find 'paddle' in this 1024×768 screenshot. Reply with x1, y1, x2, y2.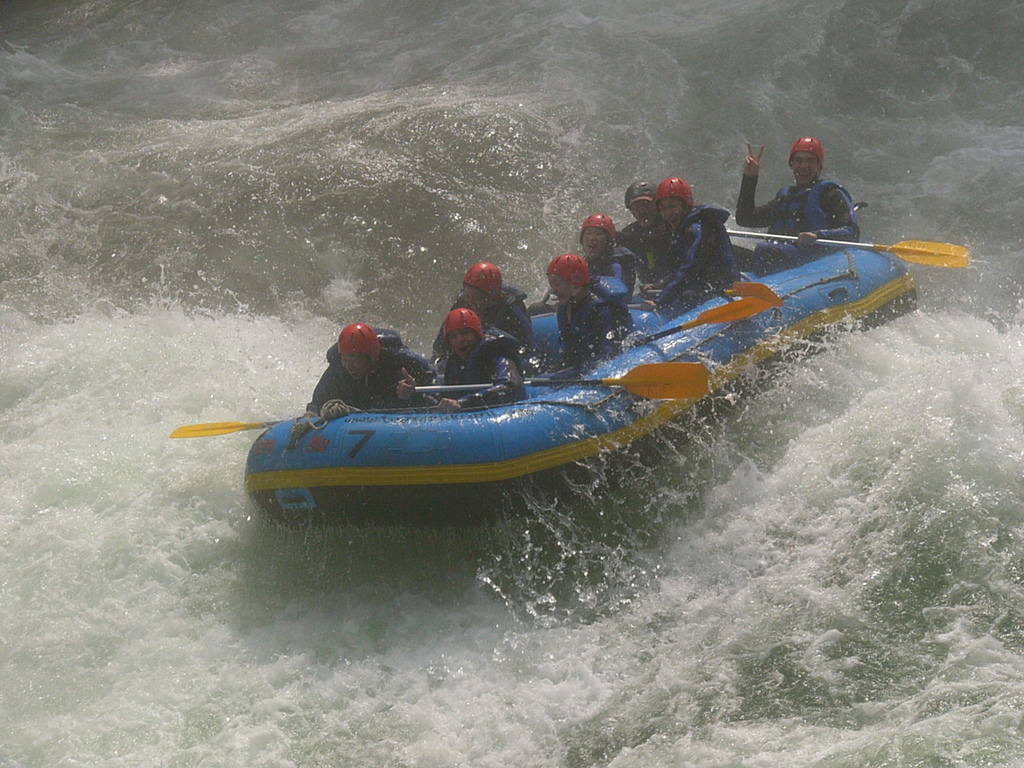
421, 372, 511, 420.
